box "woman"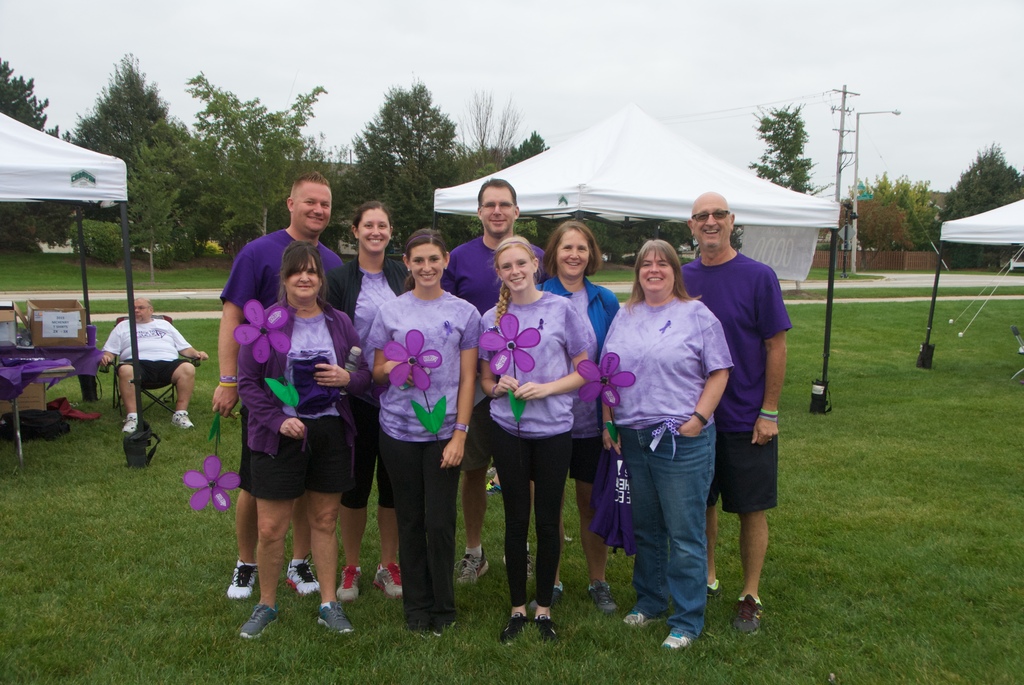
<region>540, 219, 623, 611</region>
